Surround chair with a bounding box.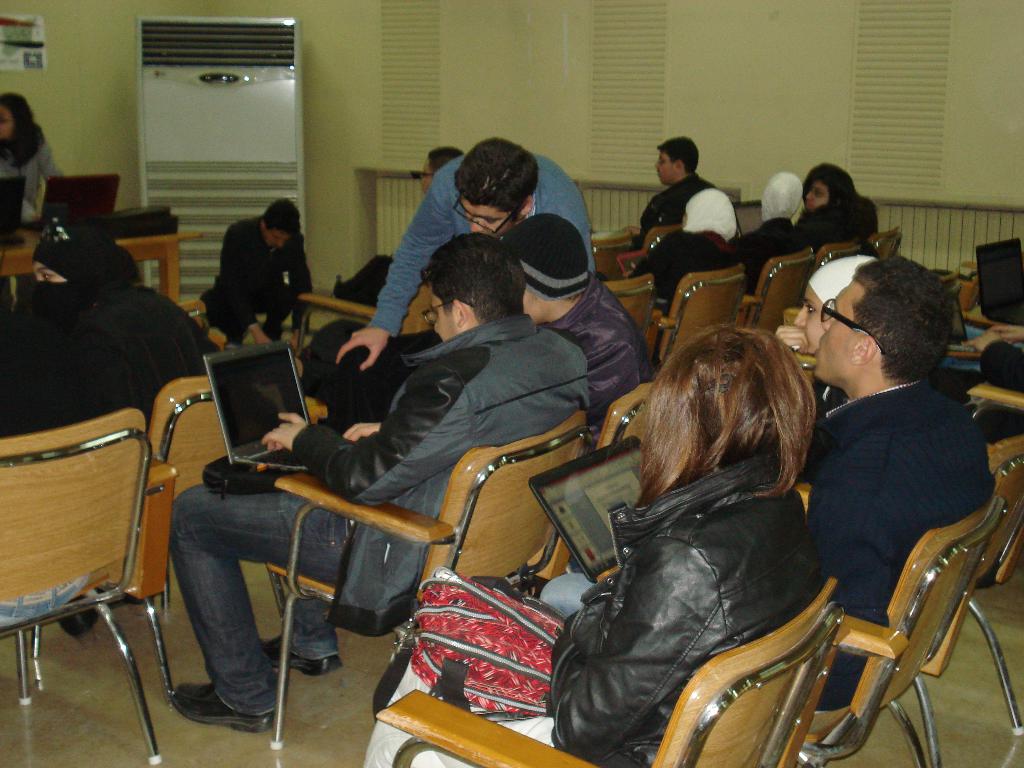
<box>262,410,598,746</box>.
